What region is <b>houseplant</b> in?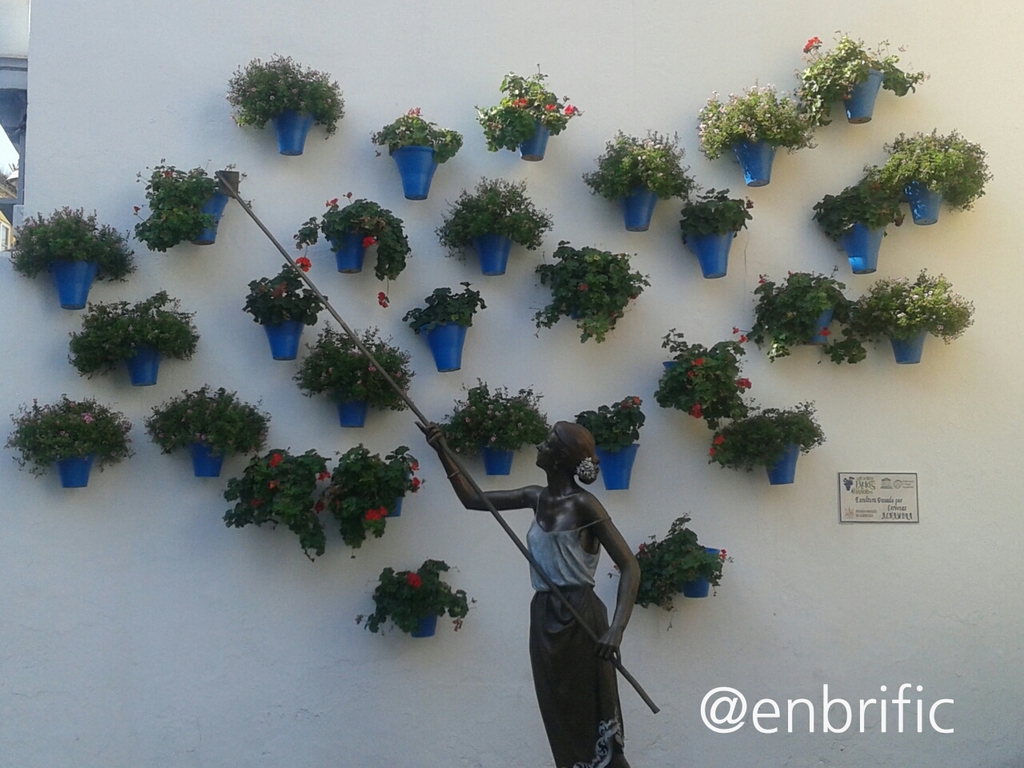
<bbox>366, 98, 466, 205</bbox>.
